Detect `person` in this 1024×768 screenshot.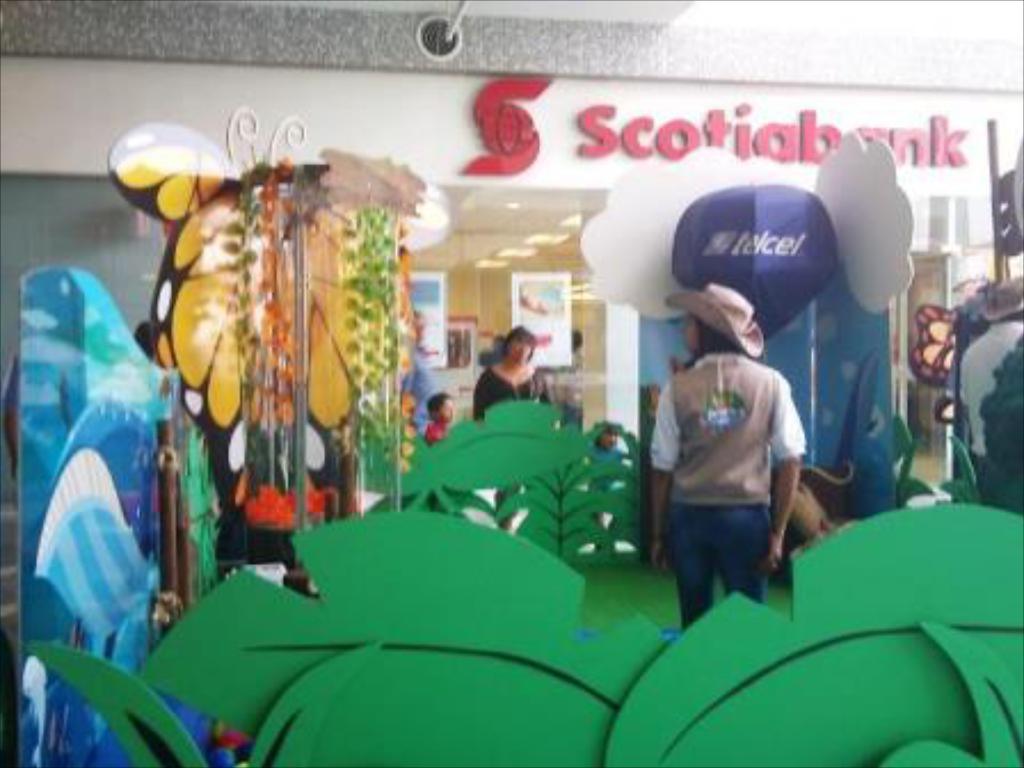
Detection: pyautogui.locateOnScreen(590, 423, 638, 521).
